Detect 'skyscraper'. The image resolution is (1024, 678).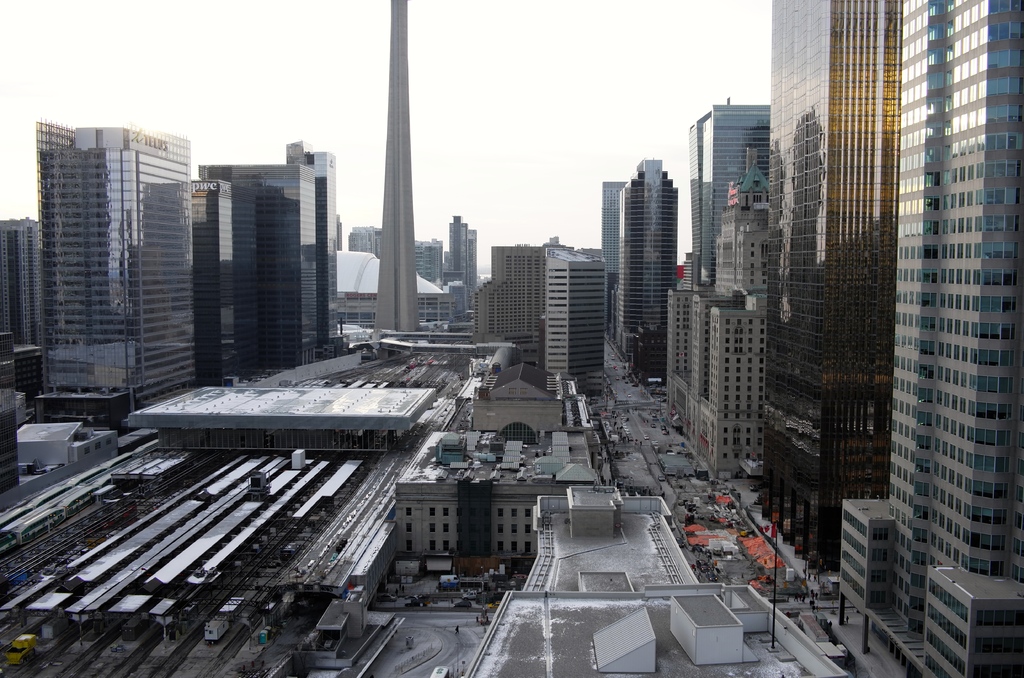
crop(839, 1, 1023, 677).
